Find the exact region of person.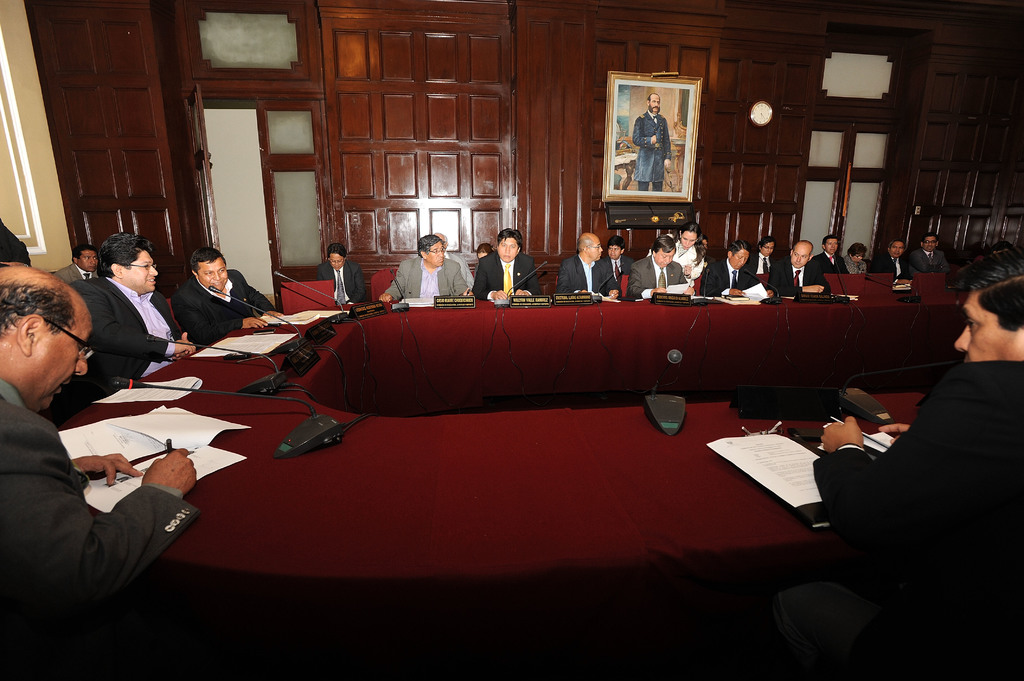
Exact region: select_region(752, 230, 788, 282).
